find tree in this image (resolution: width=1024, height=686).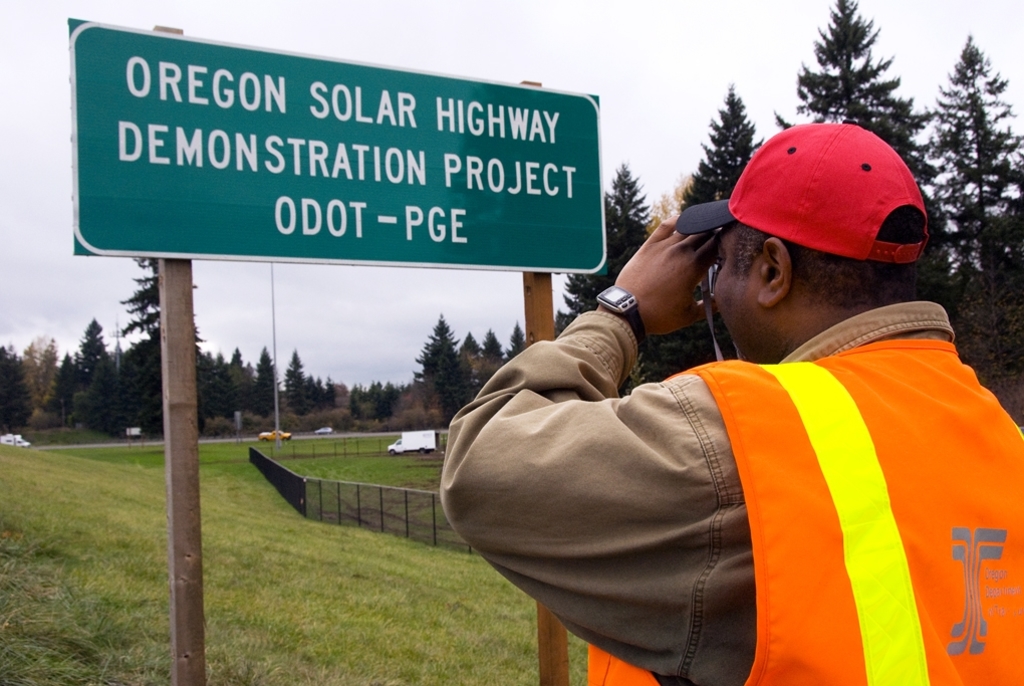
locate(679, 81, 773, 369).
